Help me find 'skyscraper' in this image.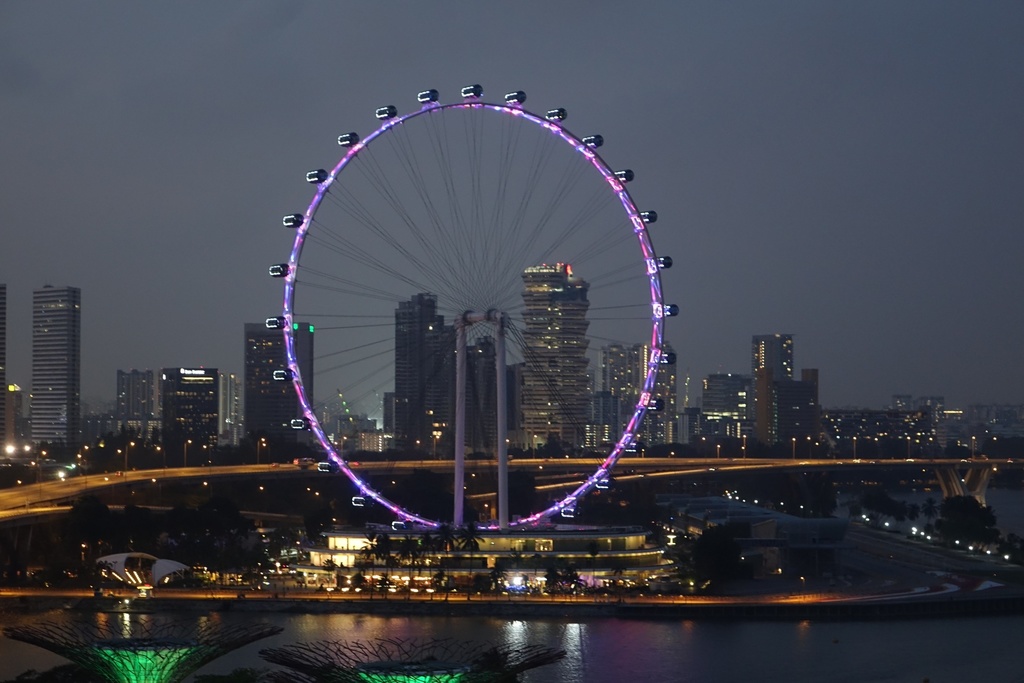
Found it: (x1=694, y1=372, x2=758, y2=457).
